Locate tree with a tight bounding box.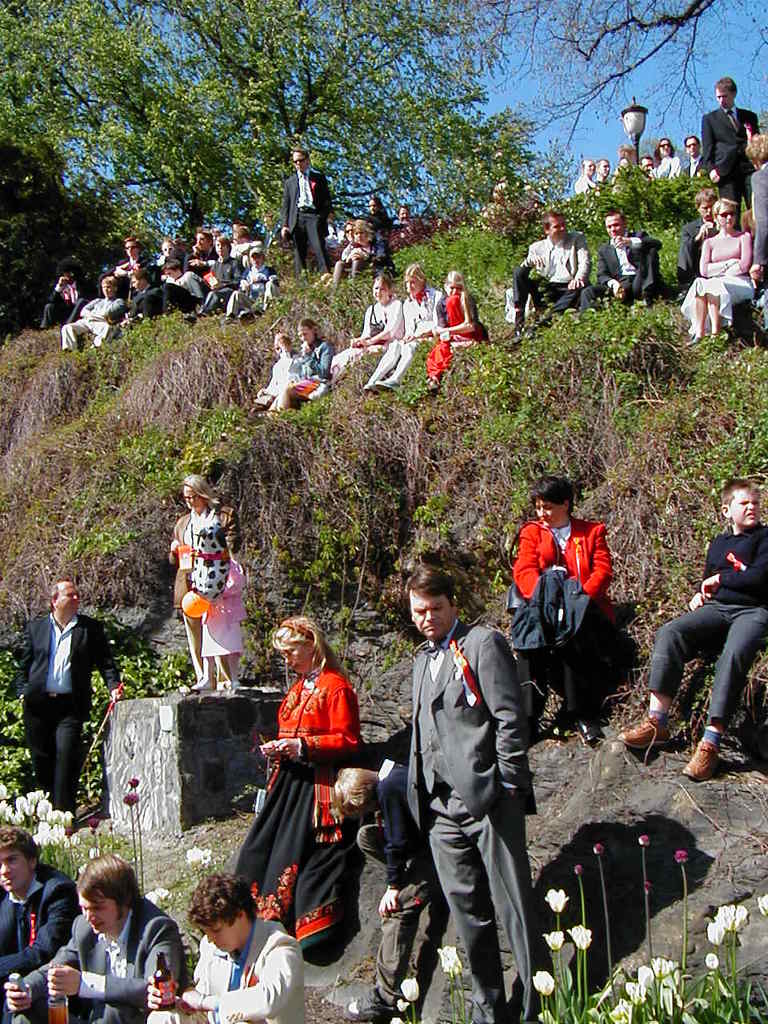
(x1=450, y1=3, x2=766, y2=157).
